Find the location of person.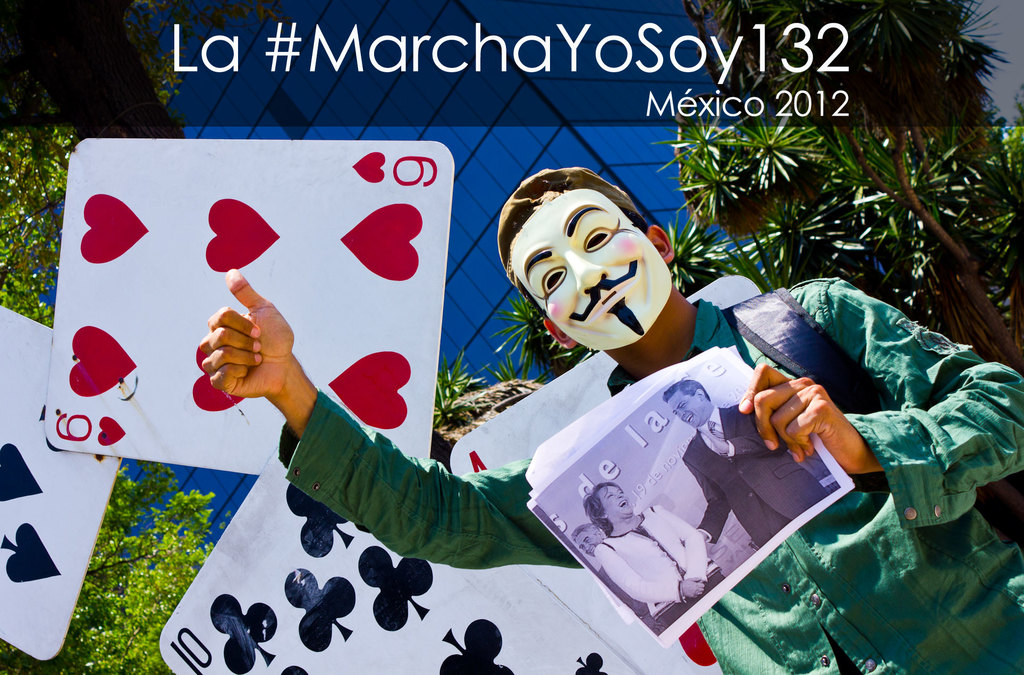
Location: (677,388,833,536).
